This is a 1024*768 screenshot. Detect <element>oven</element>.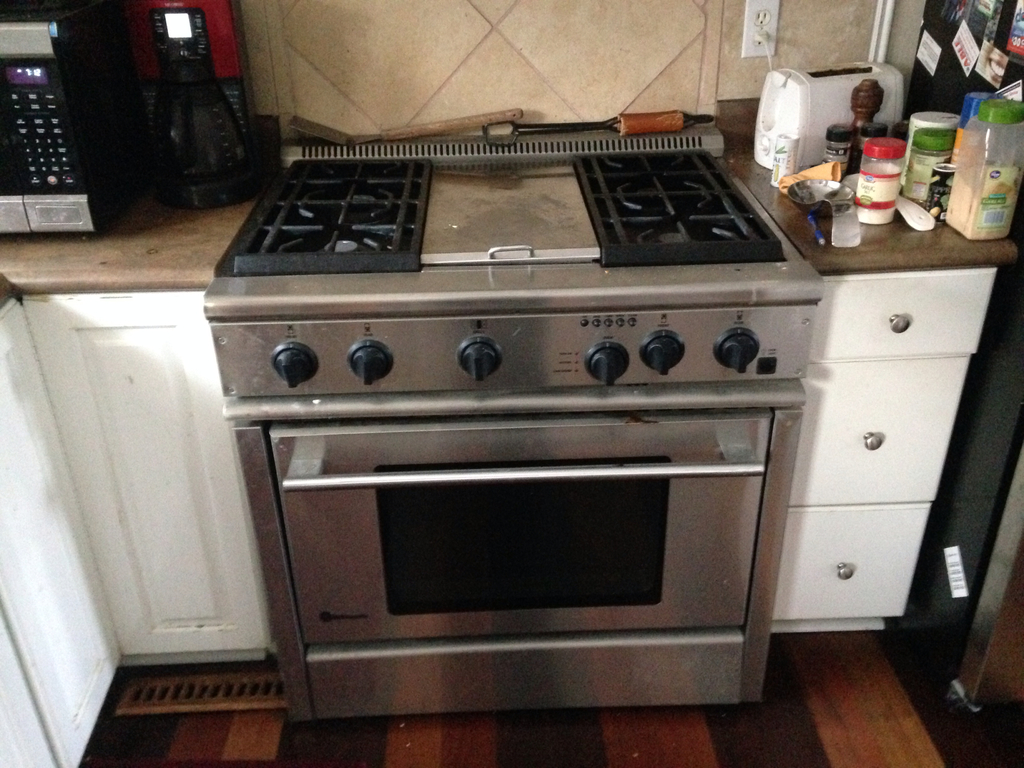
(left=0, top=6, right=157, bottom=227).
